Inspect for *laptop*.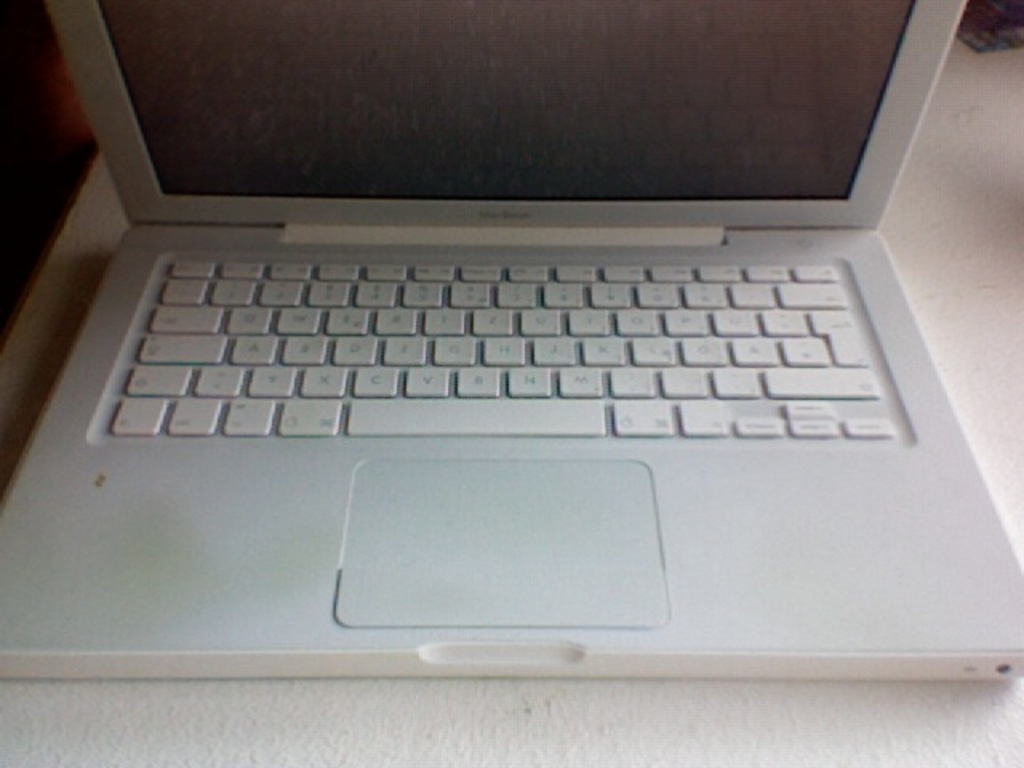
Inspection: [x1=46, y1=0, x2=1008, y2=680].
